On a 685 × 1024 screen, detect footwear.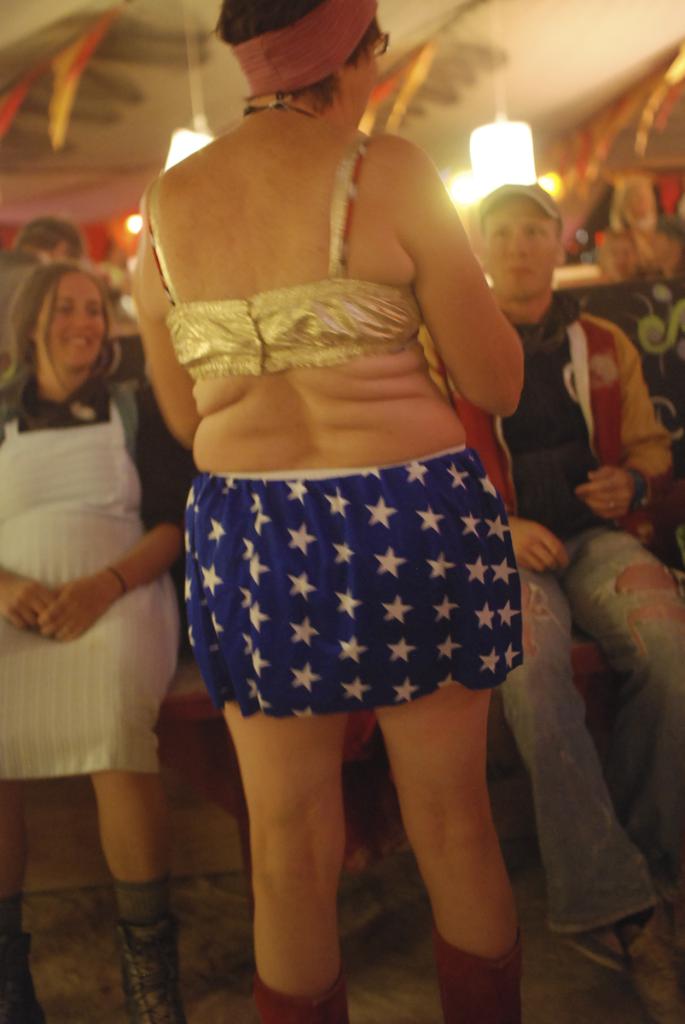
254/992/350/1023.
